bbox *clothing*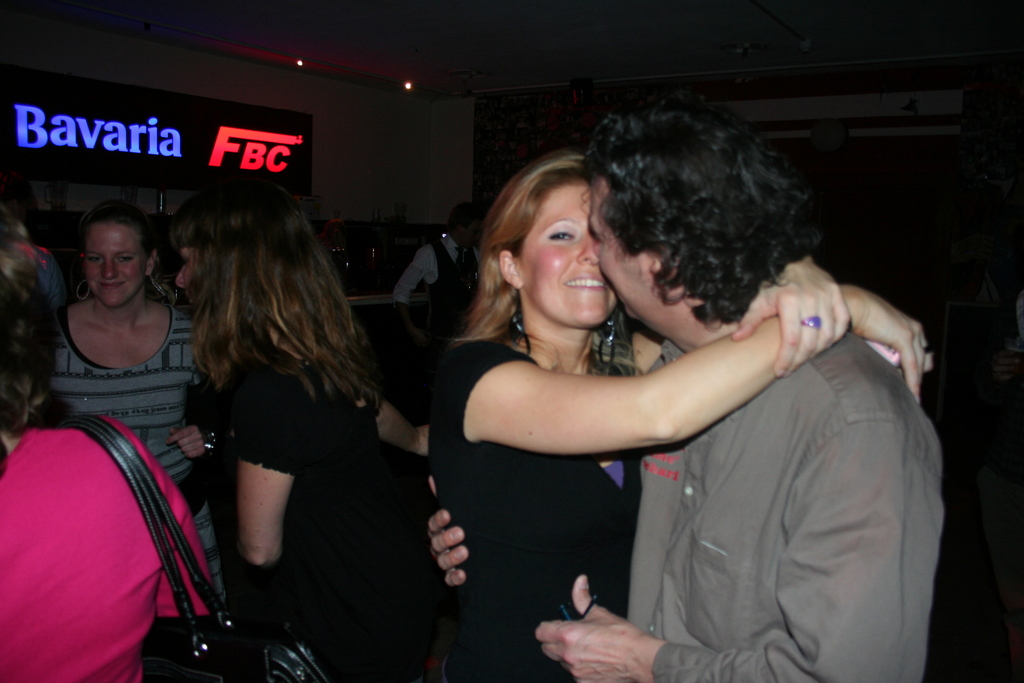
bbox=(0, 419, 198, 682)
